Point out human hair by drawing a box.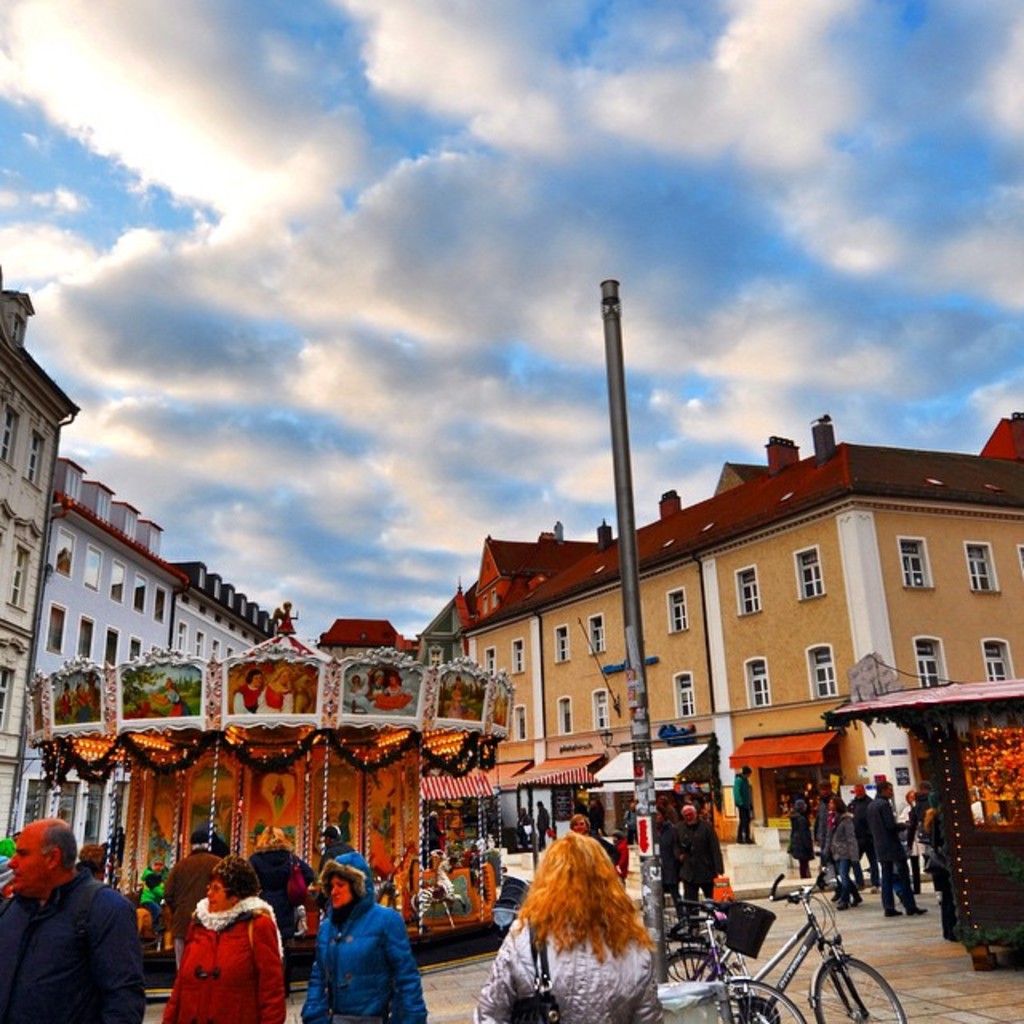
bbox(874, 779, 893, 798).
